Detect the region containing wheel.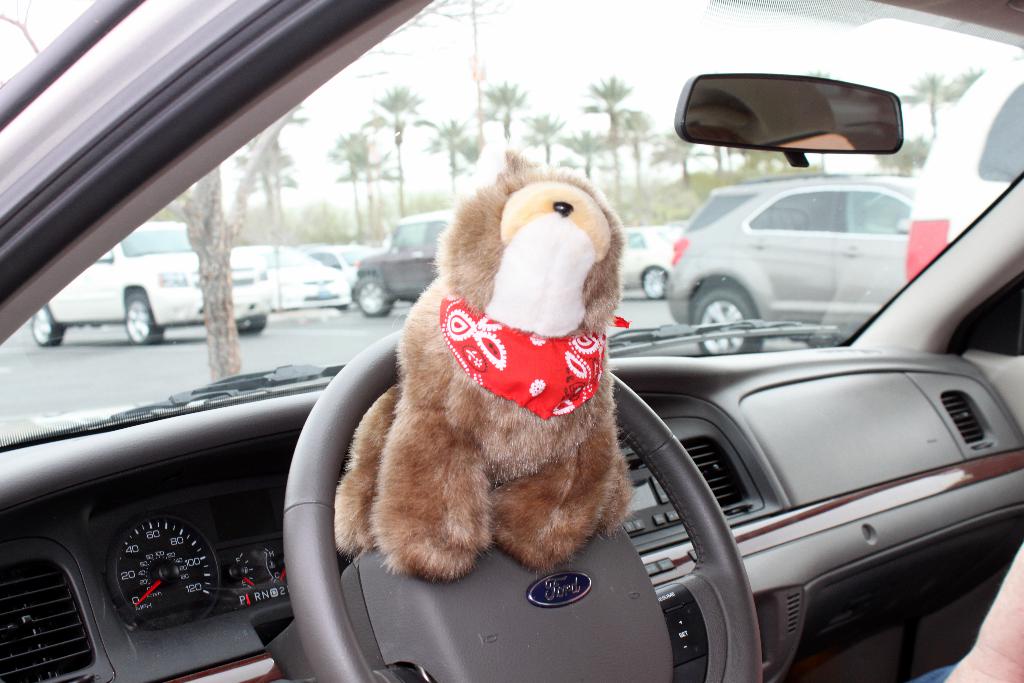
(216, 309, 266, 342).
